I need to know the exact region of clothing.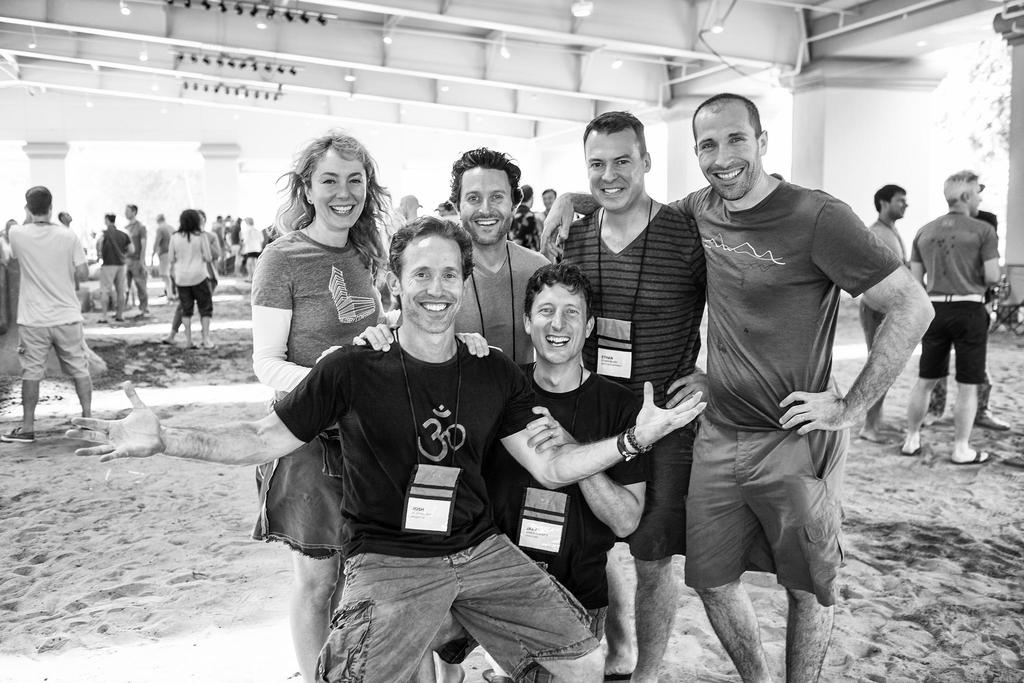
Region: (213, 218, 223, 263).
